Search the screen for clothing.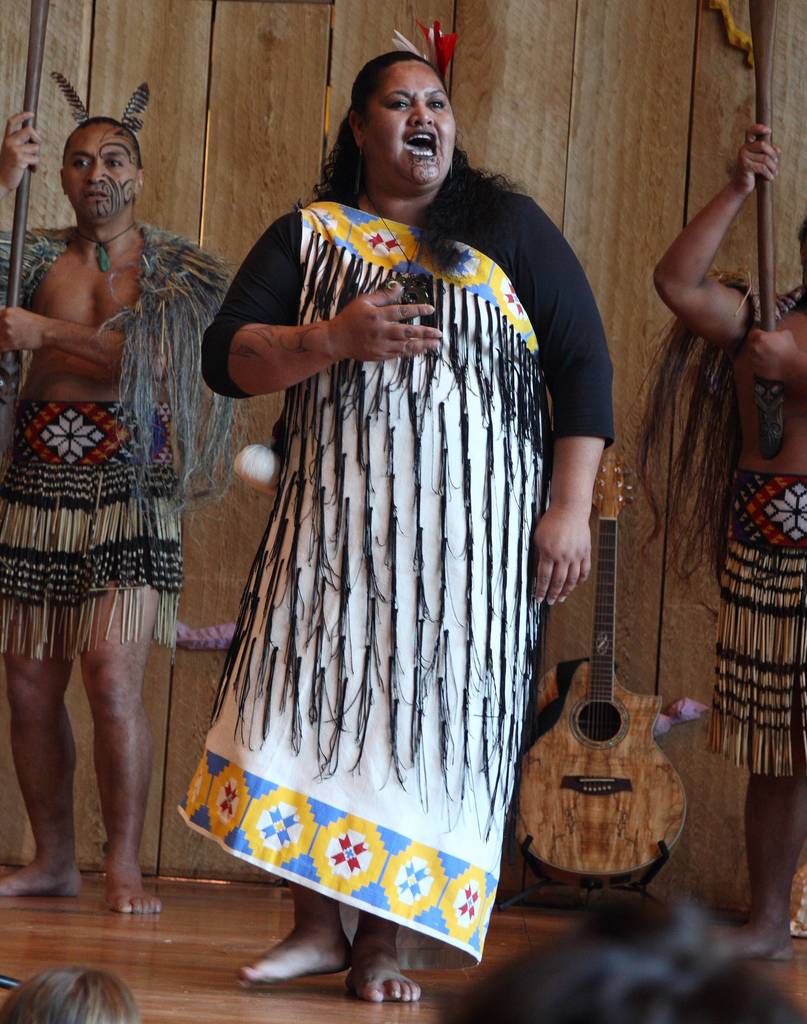
Found at <box>0,220,253,507</box>.
